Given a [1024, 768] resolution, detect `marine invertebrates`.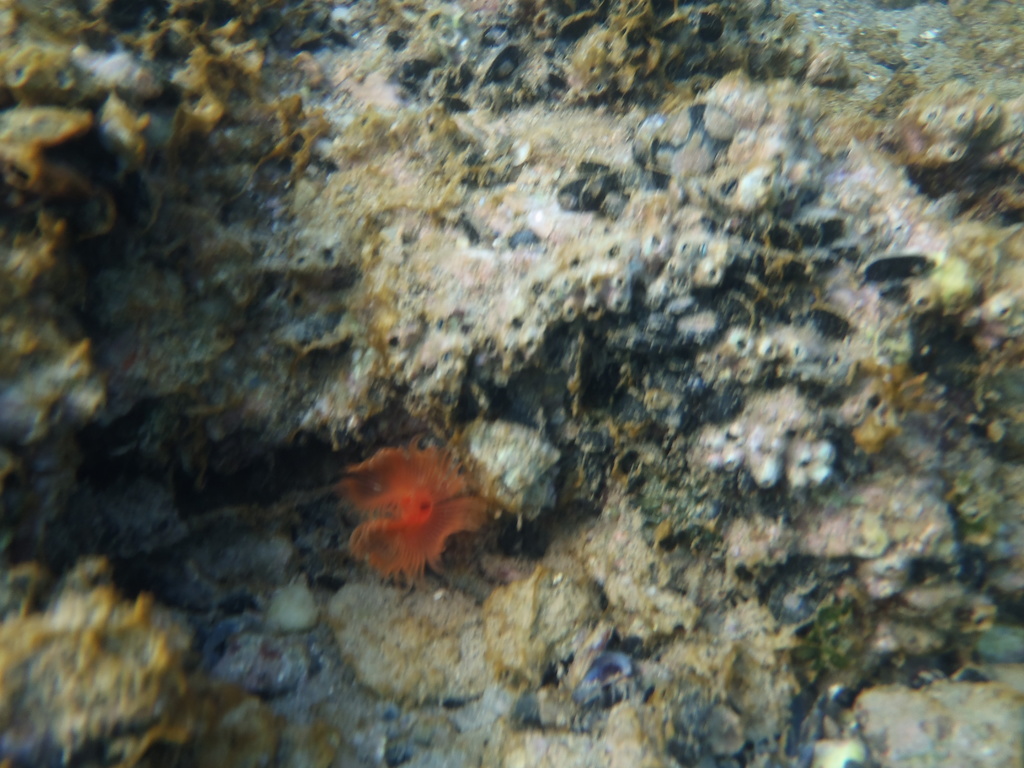
region(321, 433, 513, 602).
